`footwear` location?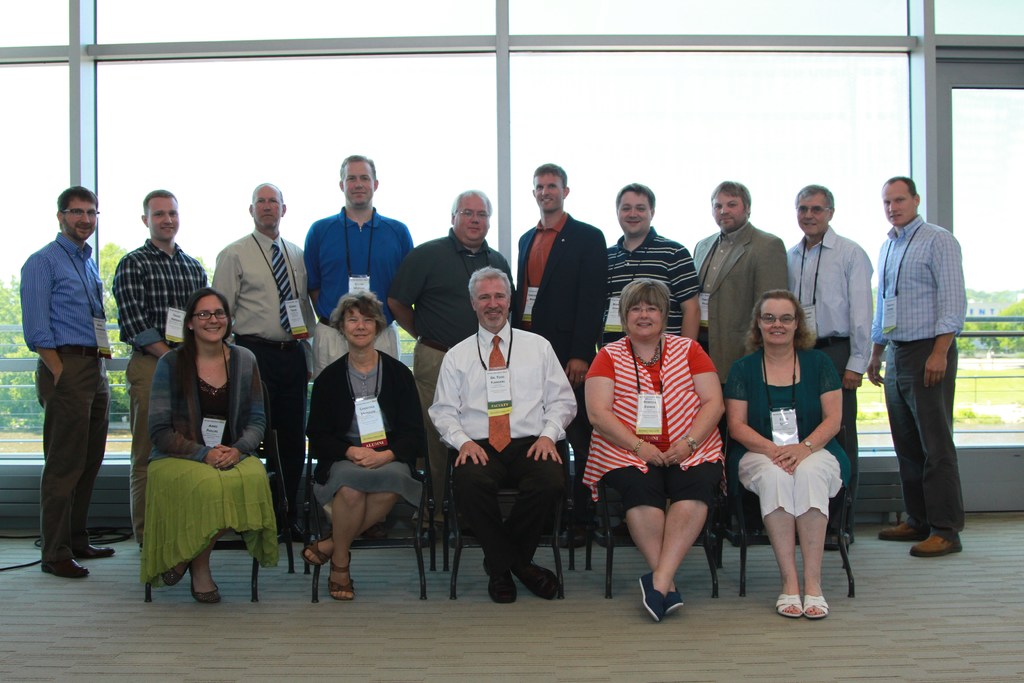
bbox=(910, 533, 960, 558)
